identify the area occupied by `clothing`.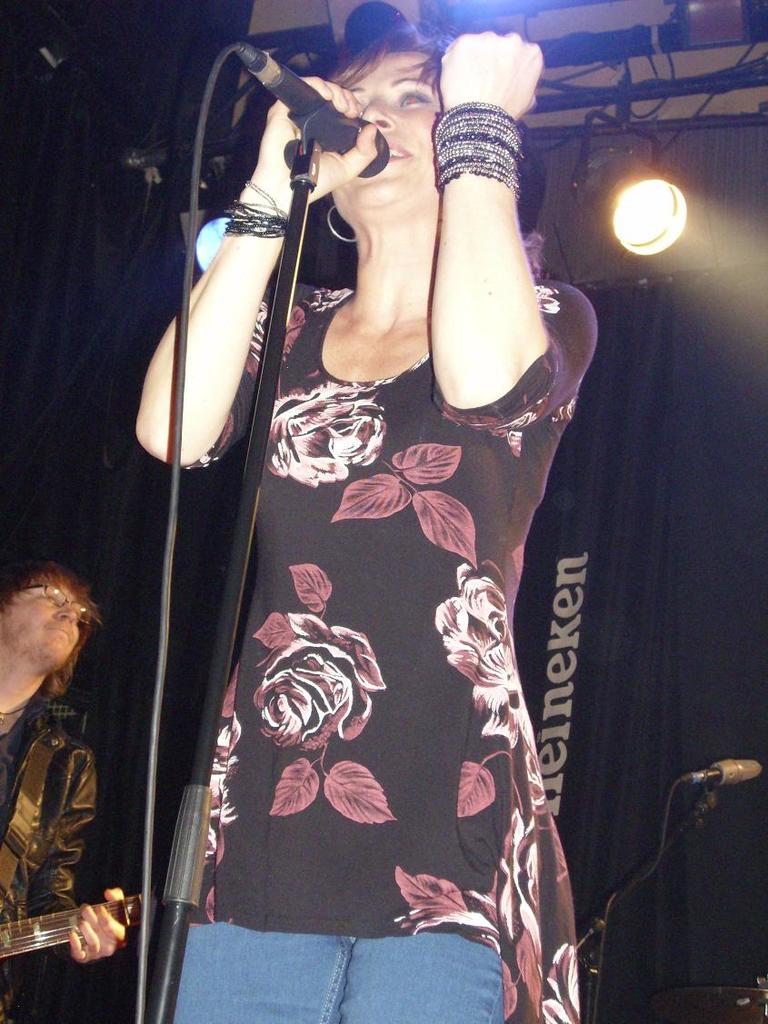
Area: 0/702/95/1023.
